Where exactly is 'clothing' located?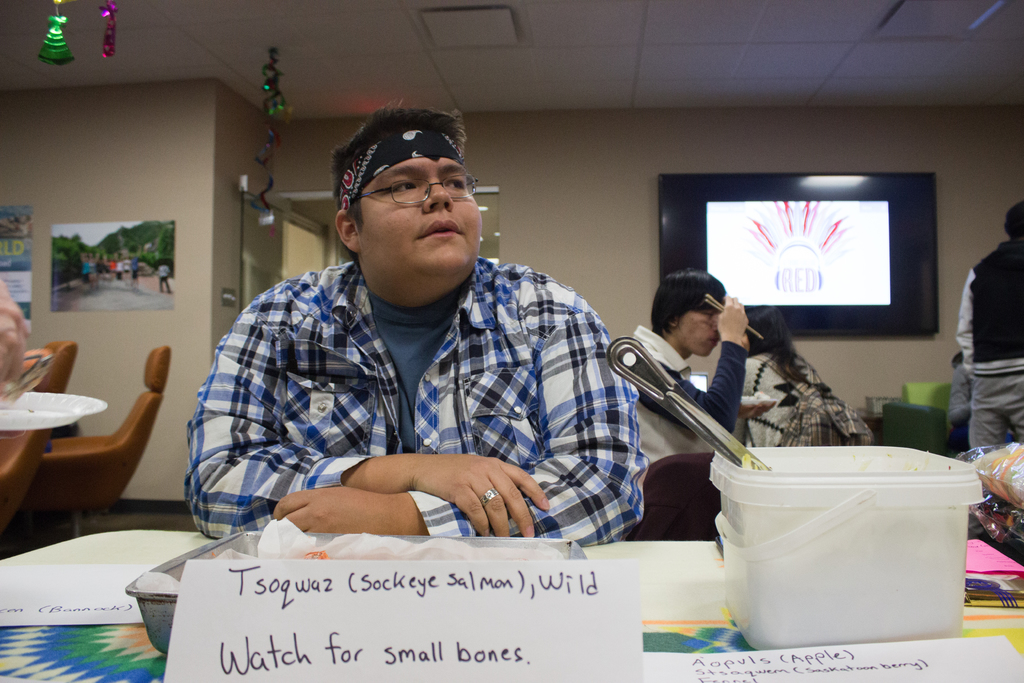
Its bounding box is <bbox>735, 343, 873, 451</bbox>.
